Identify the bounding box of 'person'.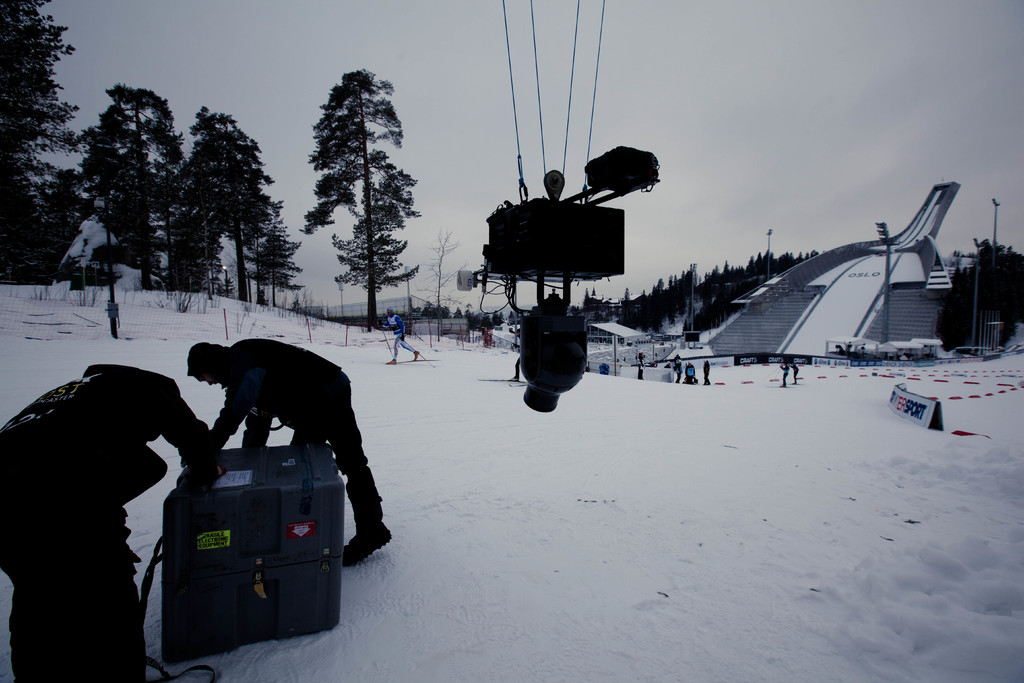
x1=673 y1=353 x2=683 y2=383.
